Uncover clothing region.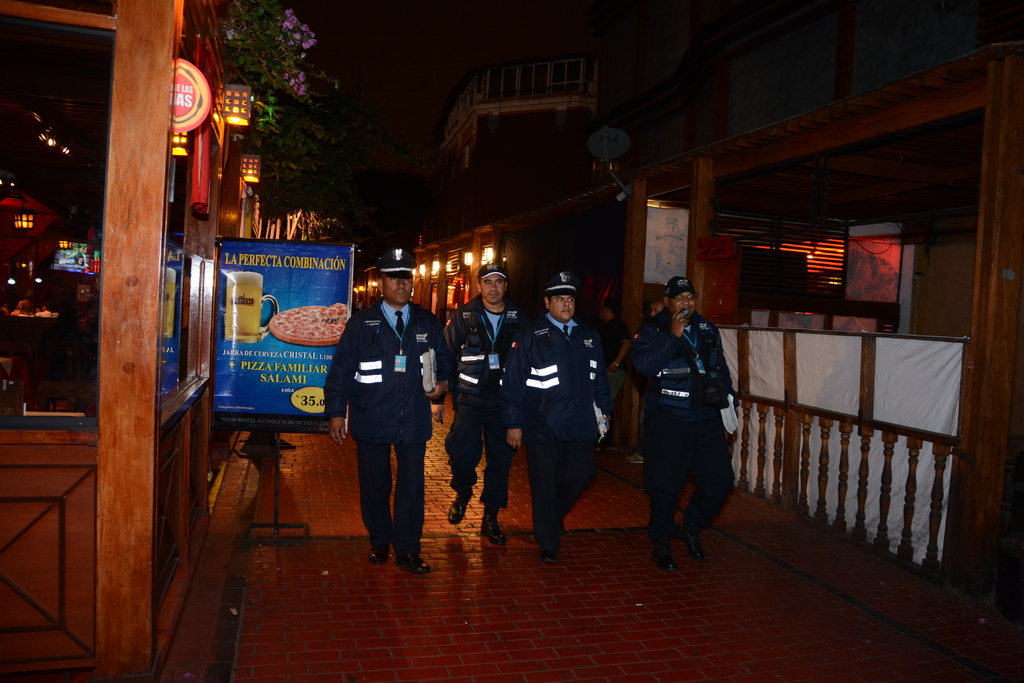
Uncovered: bbox=[513, 319, 611, 510].
